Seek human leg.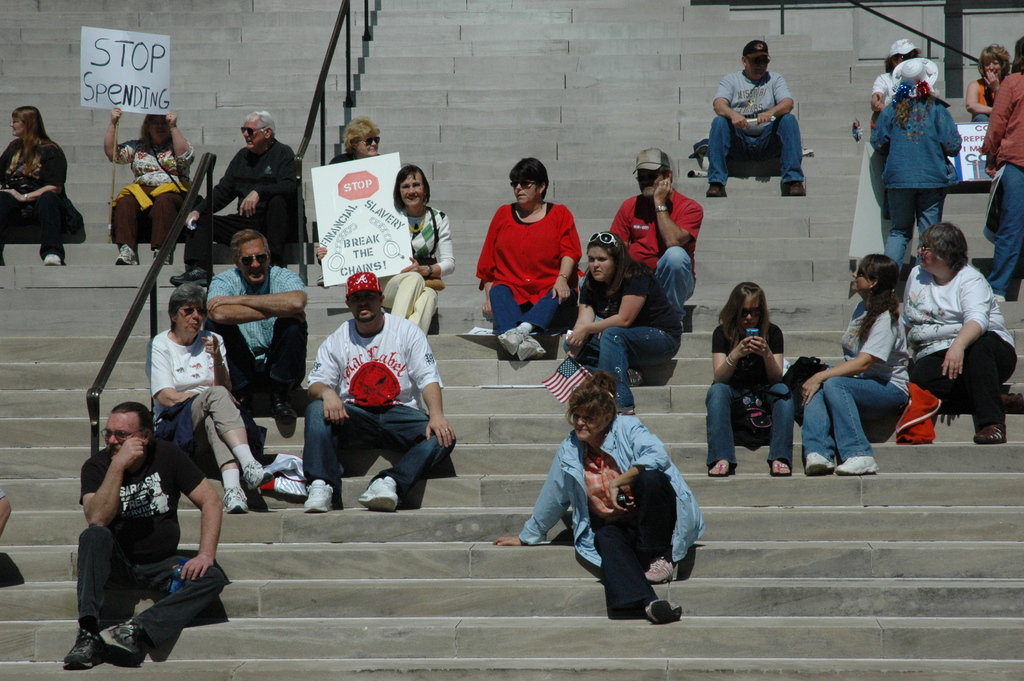
locate(304, 392, 346, 516).
